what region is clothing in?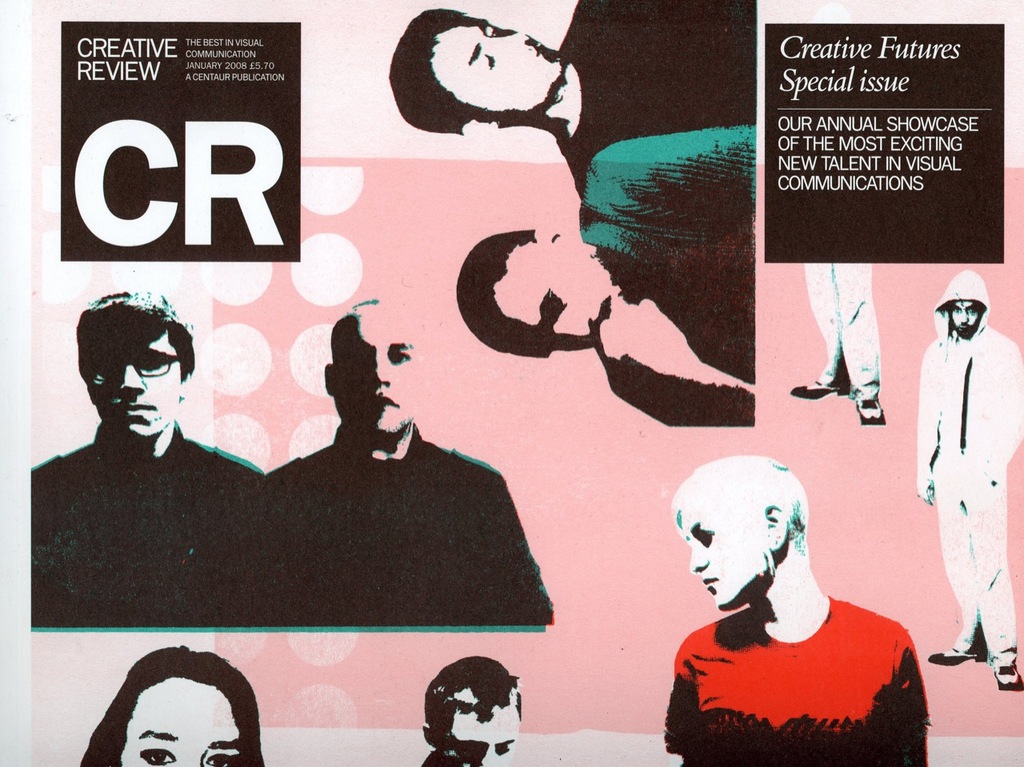
{"x1": 918, "y1": 268, "x2": 1023, "y2": 671}.
